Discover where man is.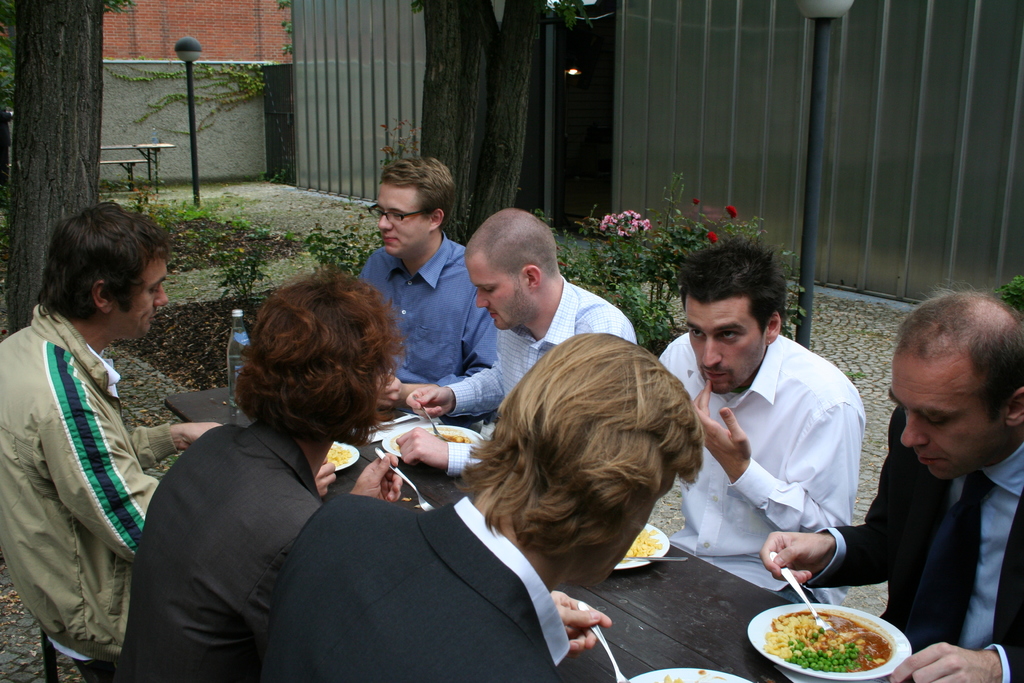
Discovered at BBox(749, 297, 1023, 682).
